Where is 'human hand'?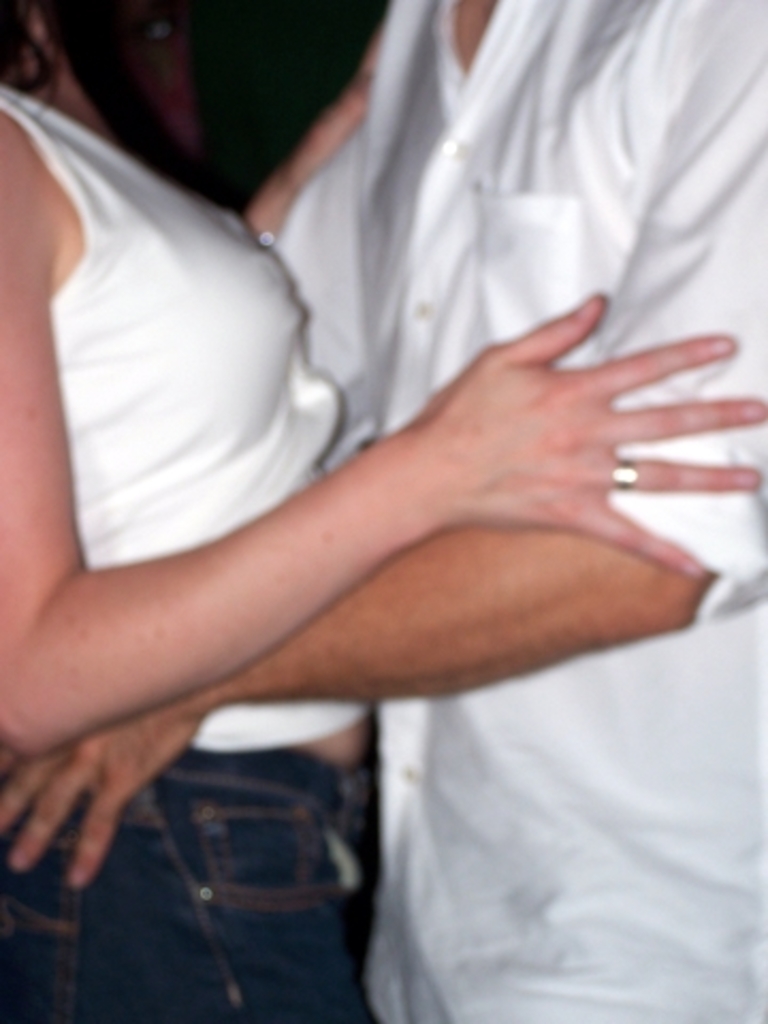
box=[294, 286, 738, 634].
